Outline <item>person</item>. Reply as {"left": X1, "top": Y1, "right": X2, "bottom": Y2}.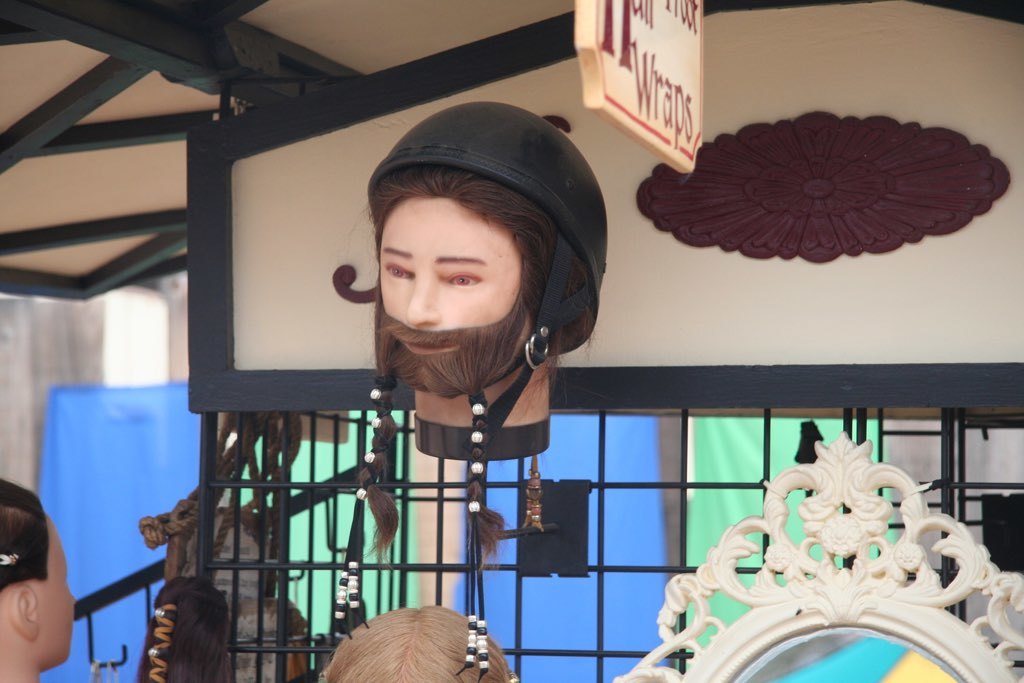
{"left": 375, "top": 165, "right": 602, "bottom": 555}.
